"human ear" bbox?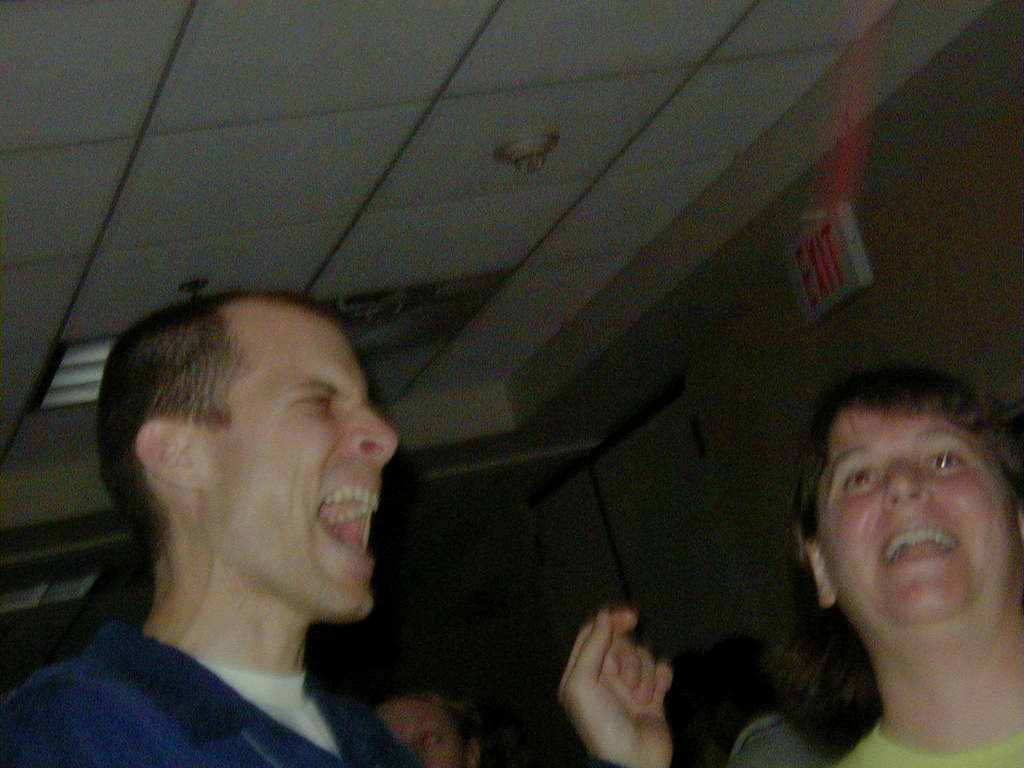
[466,738,481,767]
